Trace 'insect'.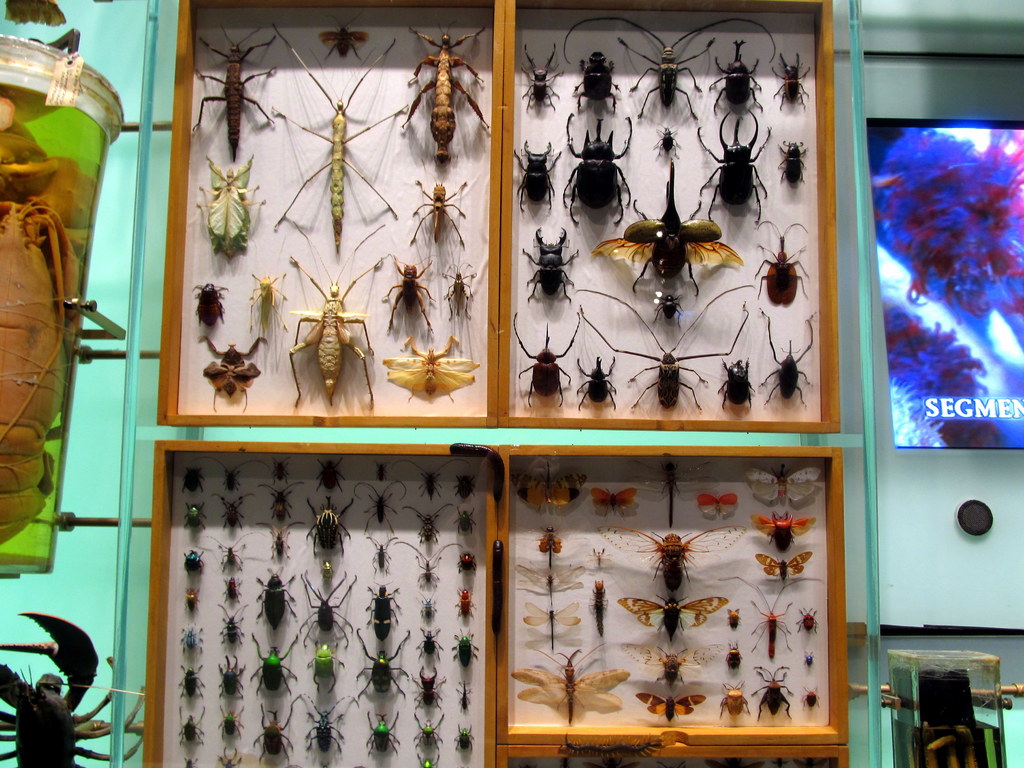
Traced to bbox(0, 614, 145, 767).
